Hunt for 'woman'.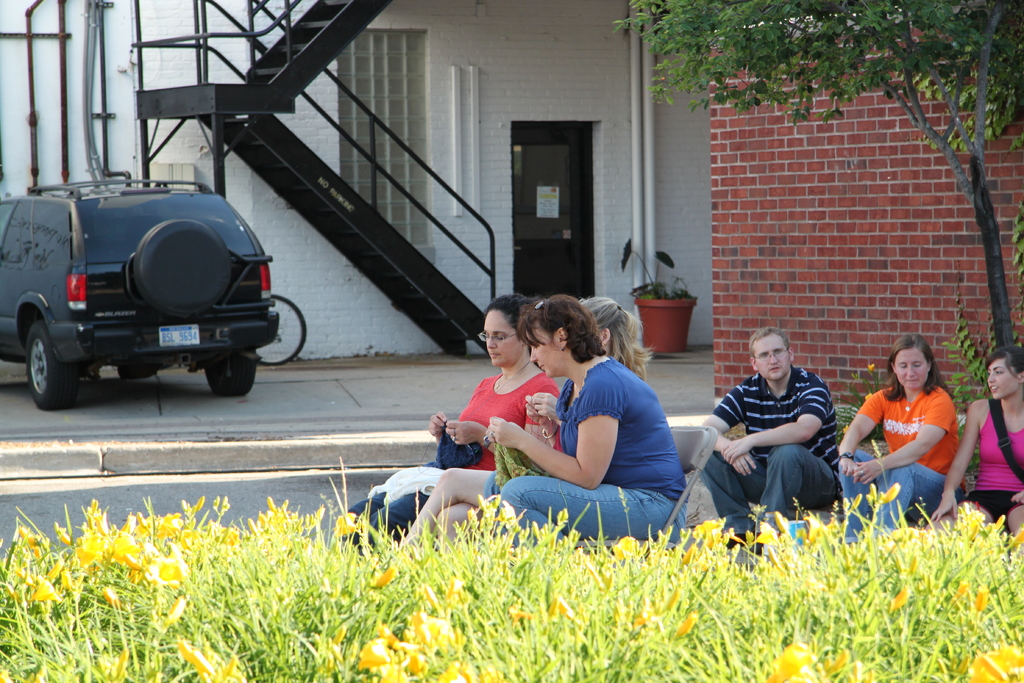
Hunted down at bbox=[399, 293, 650, 554].
